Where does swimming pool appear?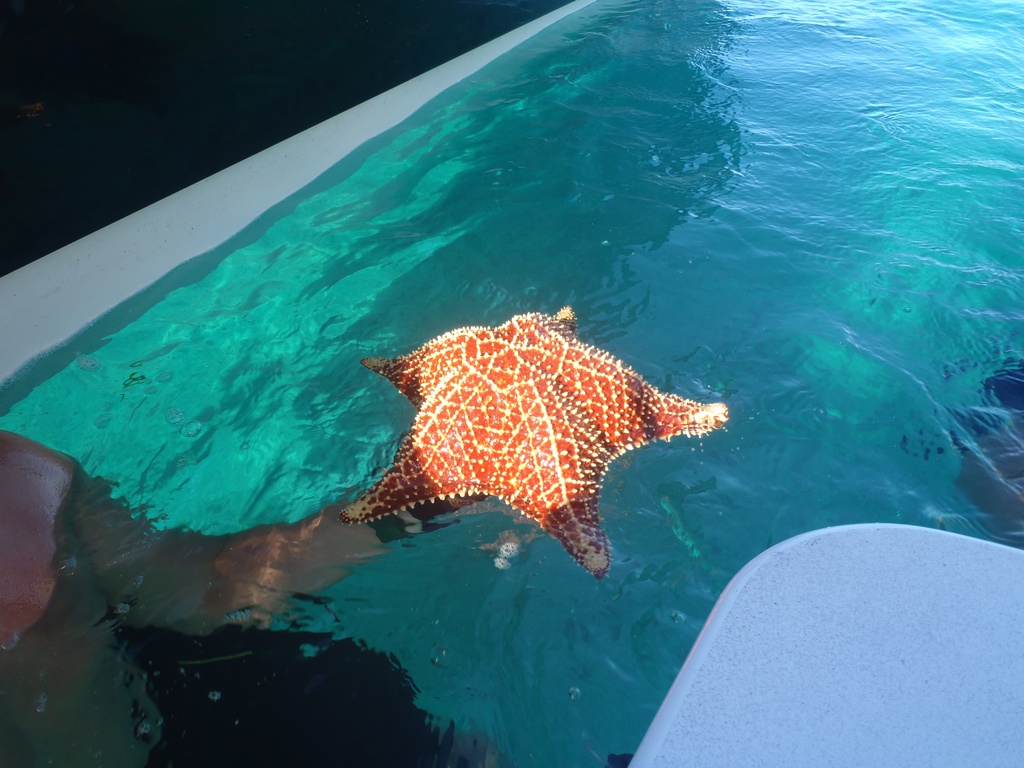
Appears at (0,0,954,767).
